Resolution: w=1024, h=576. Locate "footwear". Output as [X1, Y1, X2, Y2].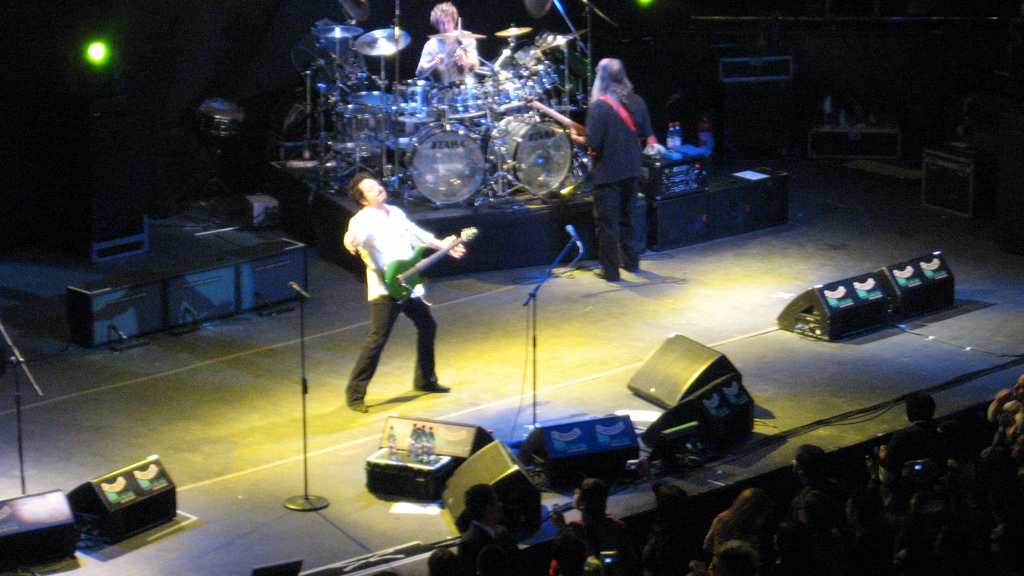
[419, 381, 449, 395].
